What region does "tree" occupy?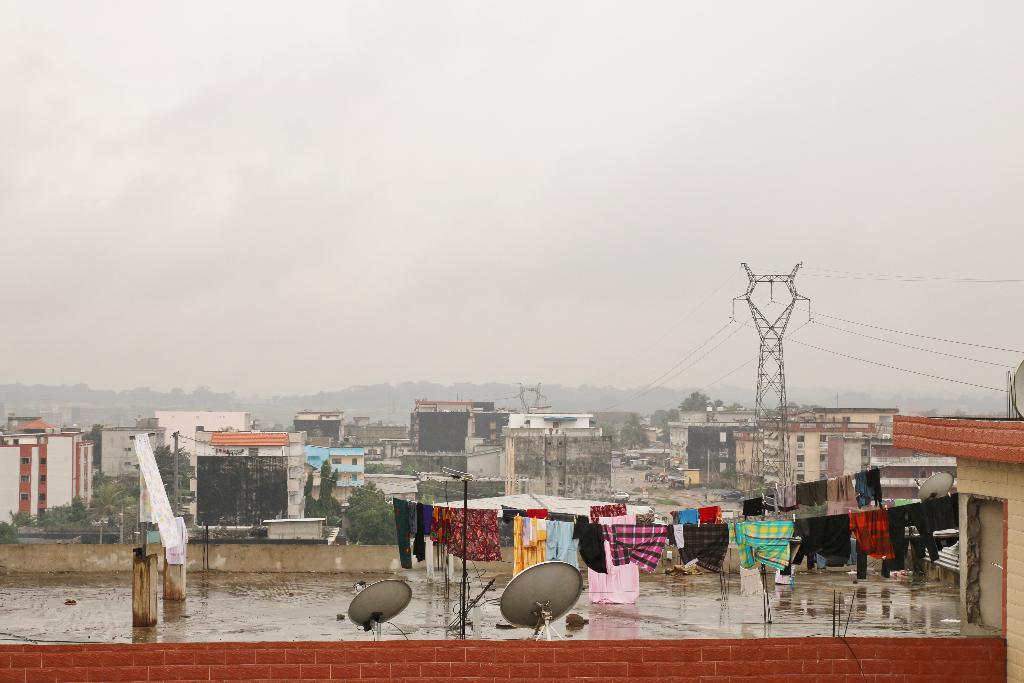
rect(152, 443, 196, 515).
